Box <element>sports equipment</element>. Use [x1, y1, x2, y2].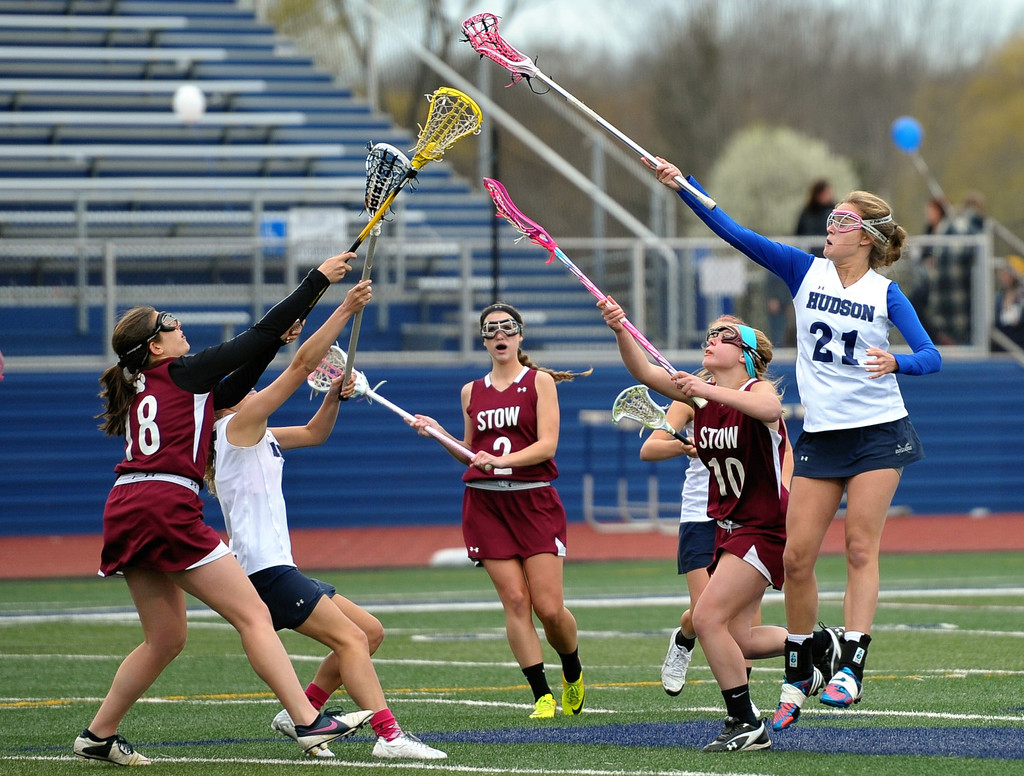
[268, 705, 329, 758].
